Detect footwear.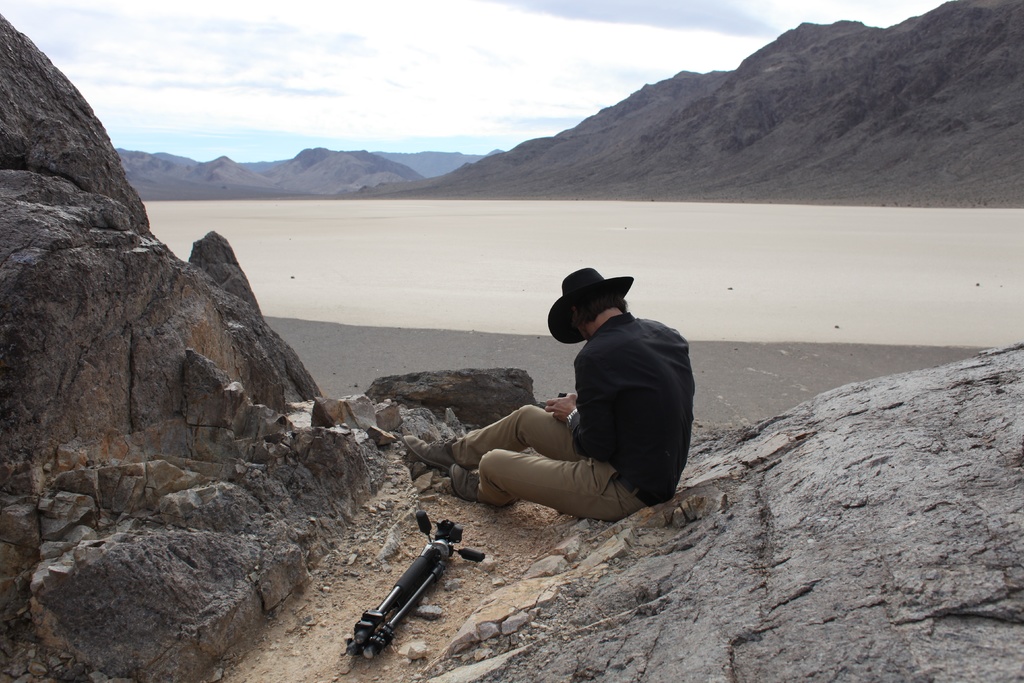
Detected at <box>451,463,480,502</box>.
